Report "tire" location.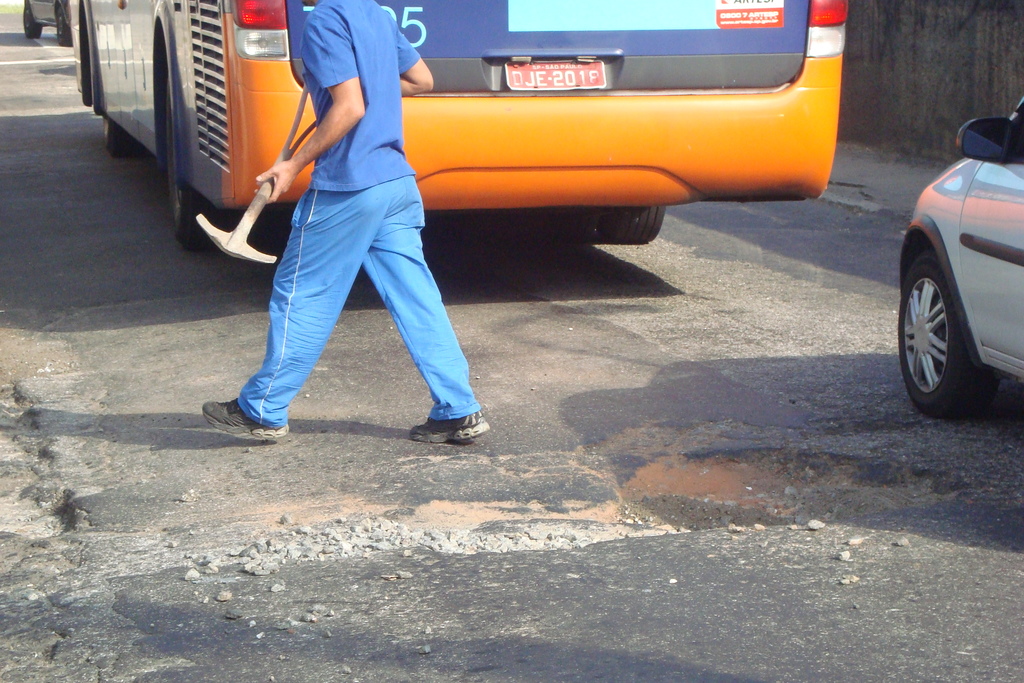
Report: {"left": 911, "top": 215, "right": 1007, "bottom": 417}.
